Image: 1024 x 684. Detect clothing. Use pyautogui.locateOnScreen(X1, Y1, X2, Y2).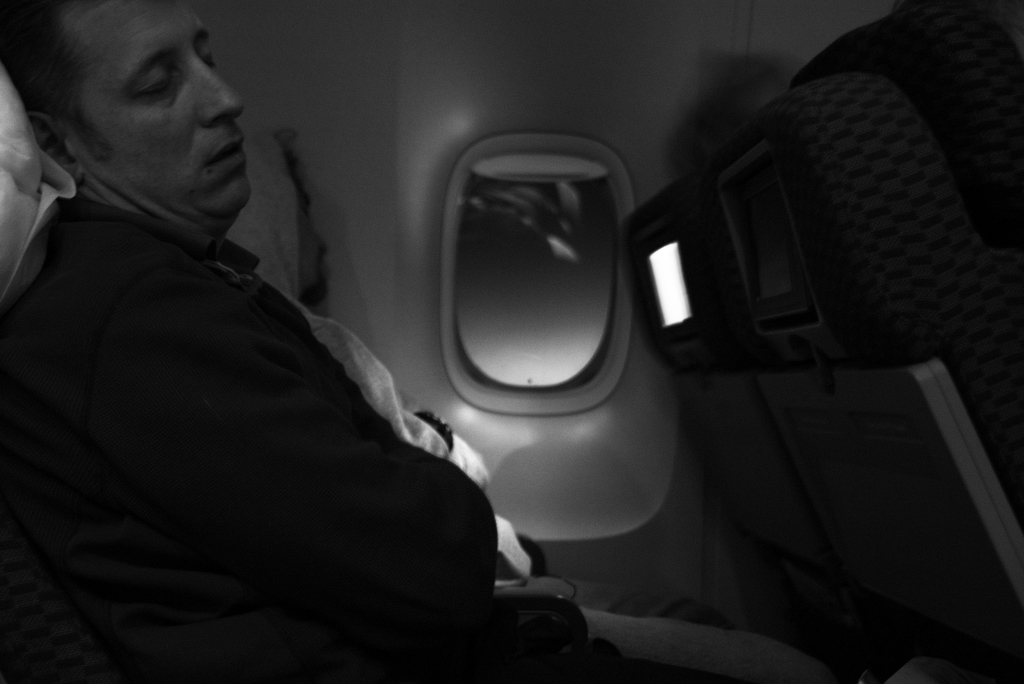
pyautogui.locateOnScreen(5, 200, 624, 683).
